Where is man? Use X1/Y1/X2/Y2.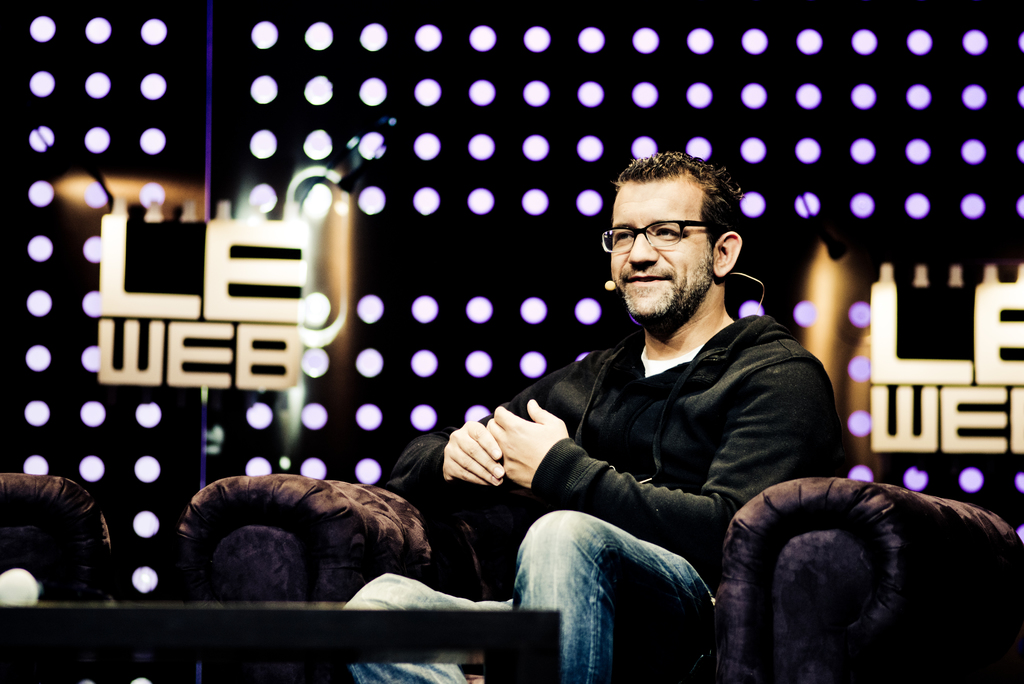
323/152/857/624.
